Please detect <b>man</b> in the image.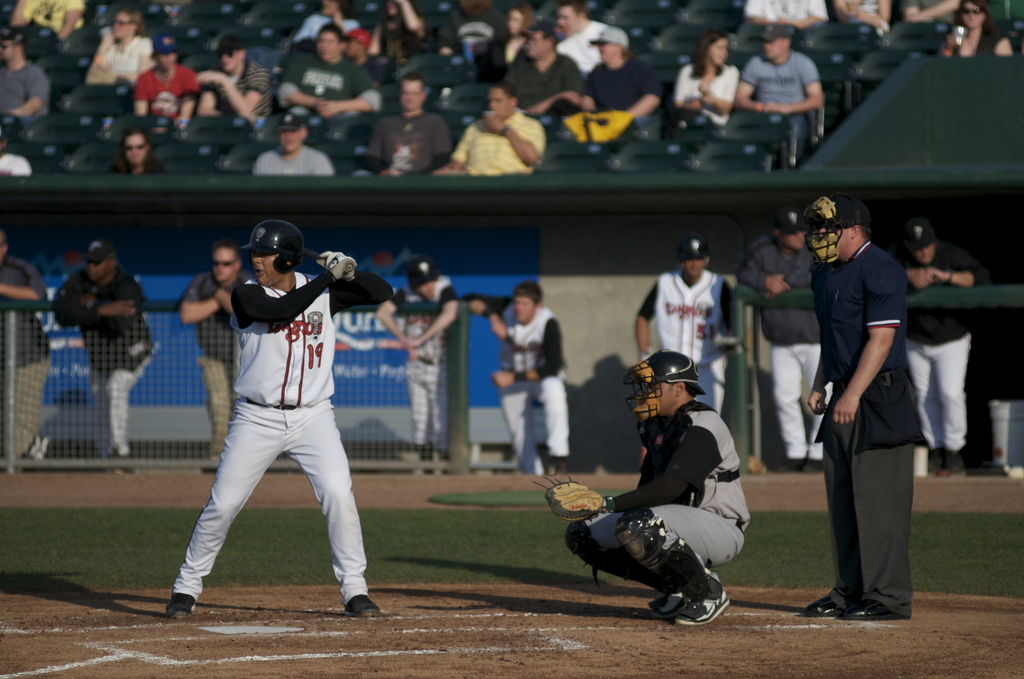
bbox(130, 31, 199, 129).
